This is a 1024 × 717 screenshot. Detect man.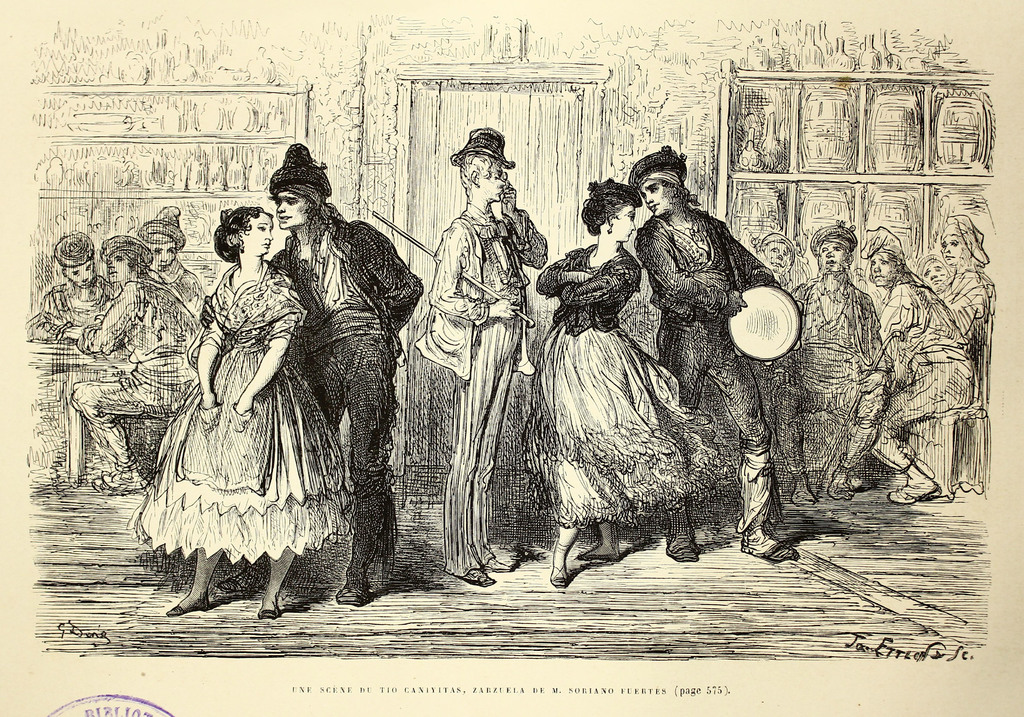
{"left": 61, "top": 232, "right": 194, "bottom": 489}.
